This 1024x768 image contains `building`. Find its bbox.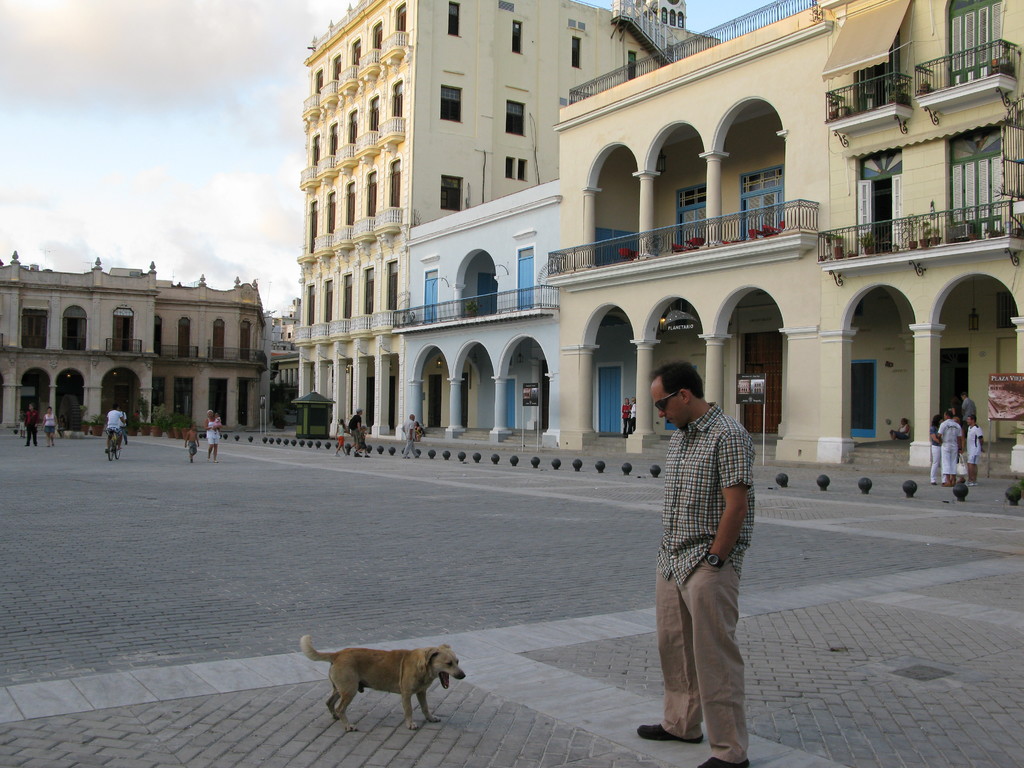
crop(159, 278, 274, 436).
